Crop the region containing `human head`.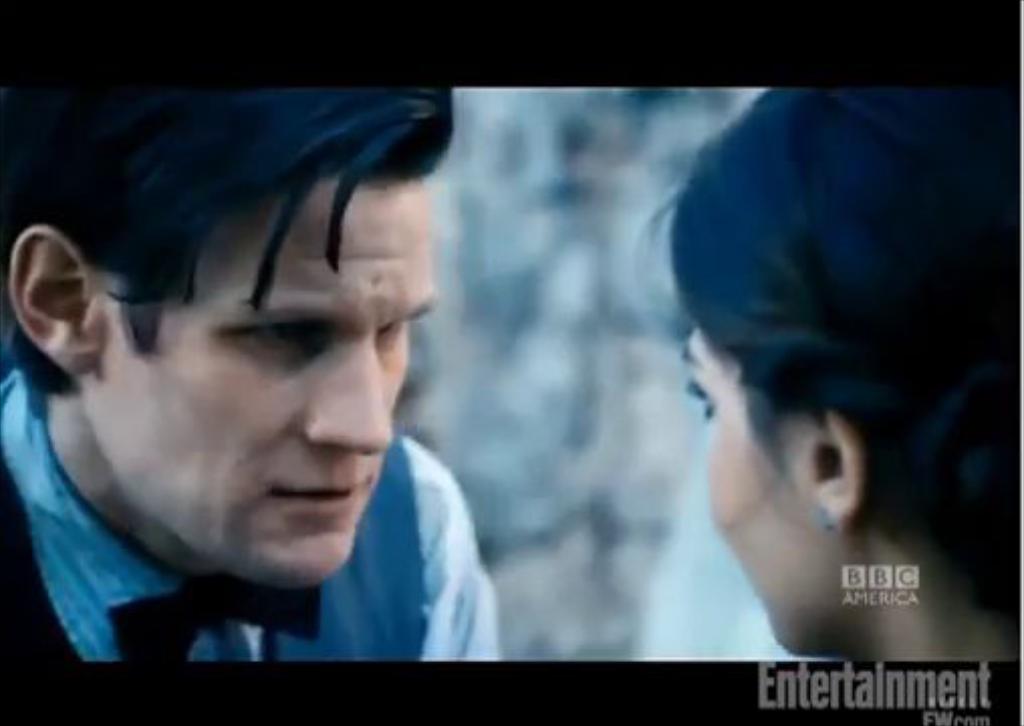
Crop region: {"left": 671, "top": 85, "right": 1022, "bottom": 653}.
